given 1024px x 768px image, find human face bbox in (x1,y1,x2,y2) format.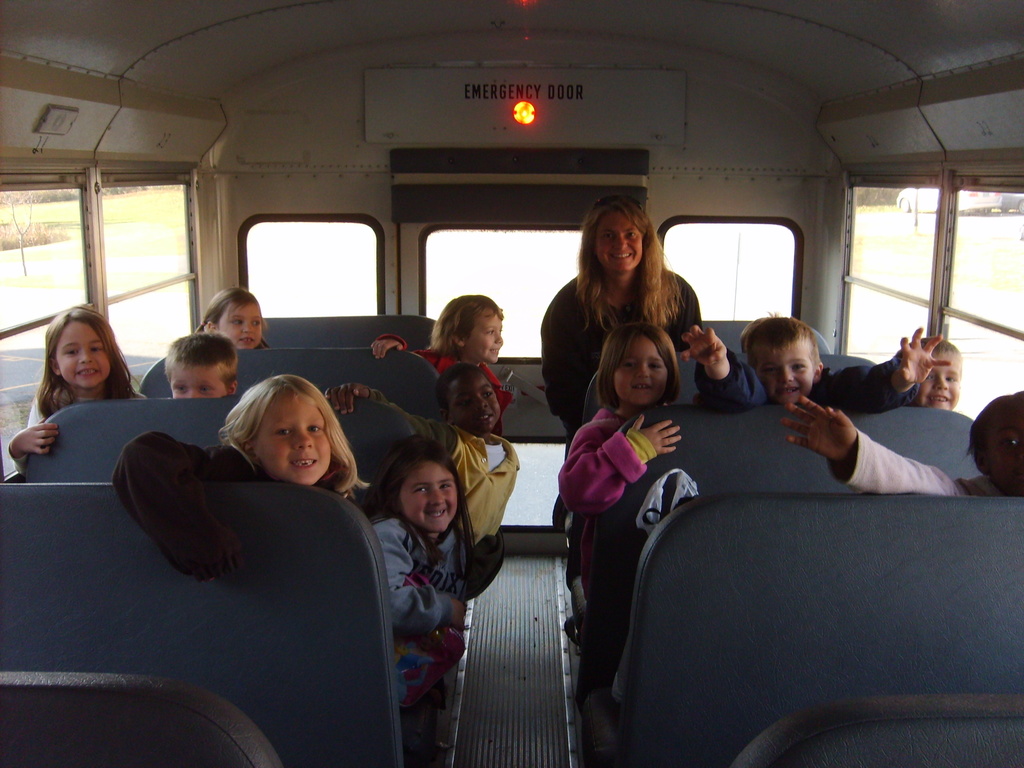
(613,333,668,414).
